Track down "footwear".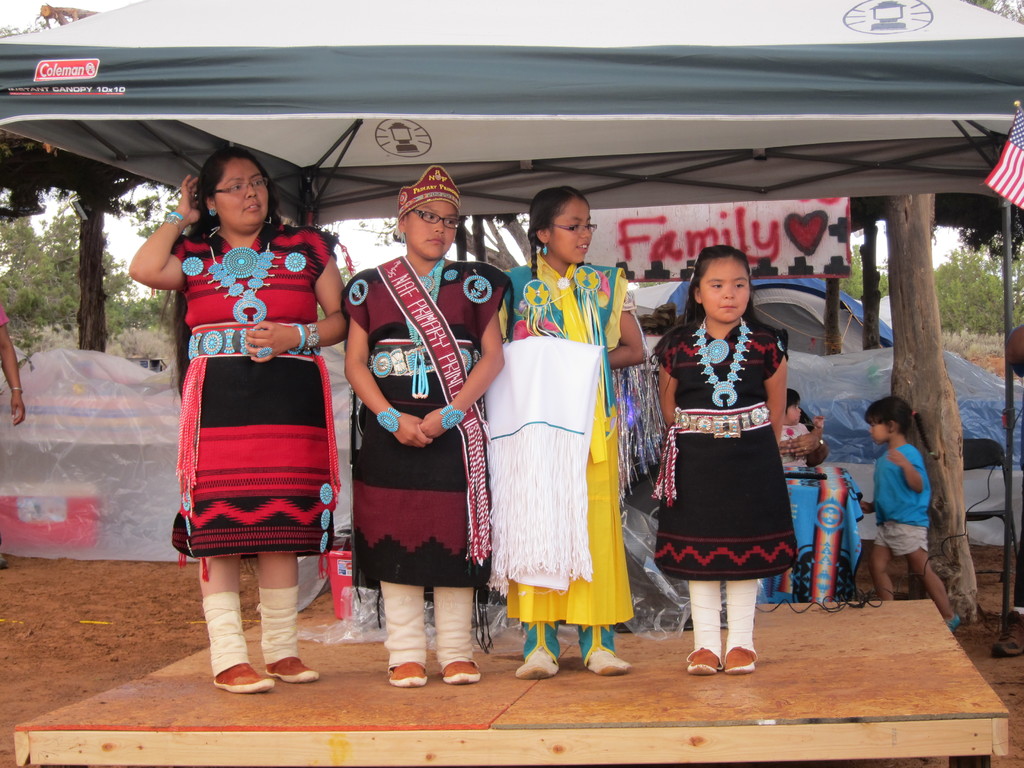
Tracked to bbox=(586, 646, 626, 675).
